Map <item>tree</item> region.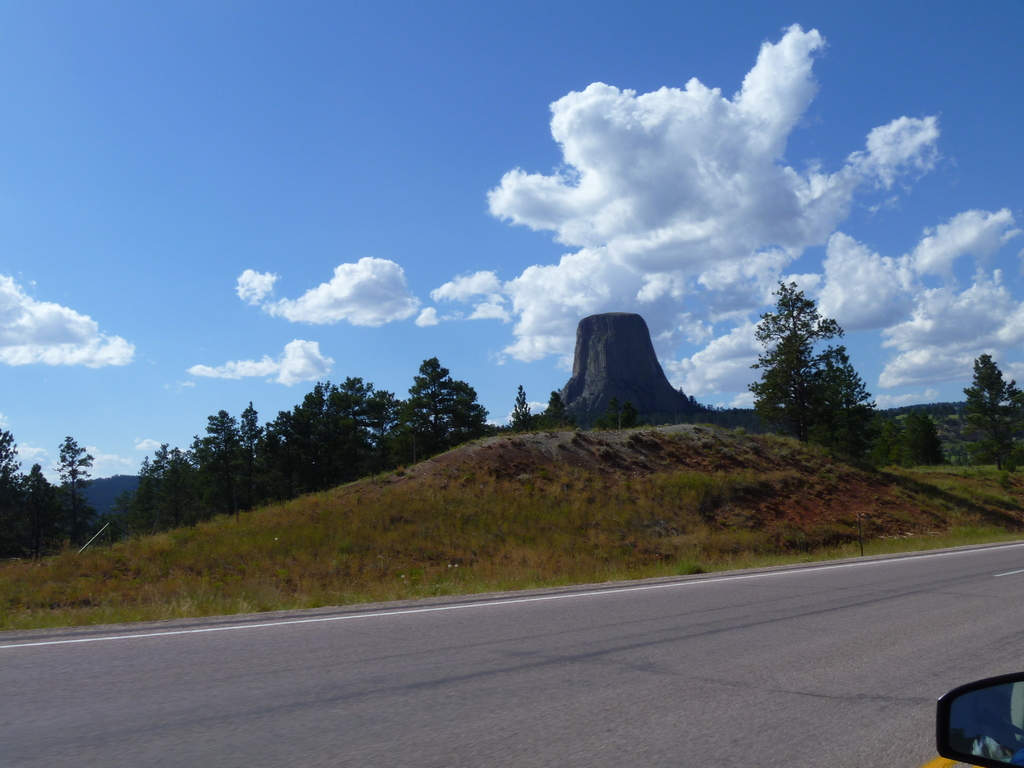
Mapped to bbox=(237, 405, 281, 506).
